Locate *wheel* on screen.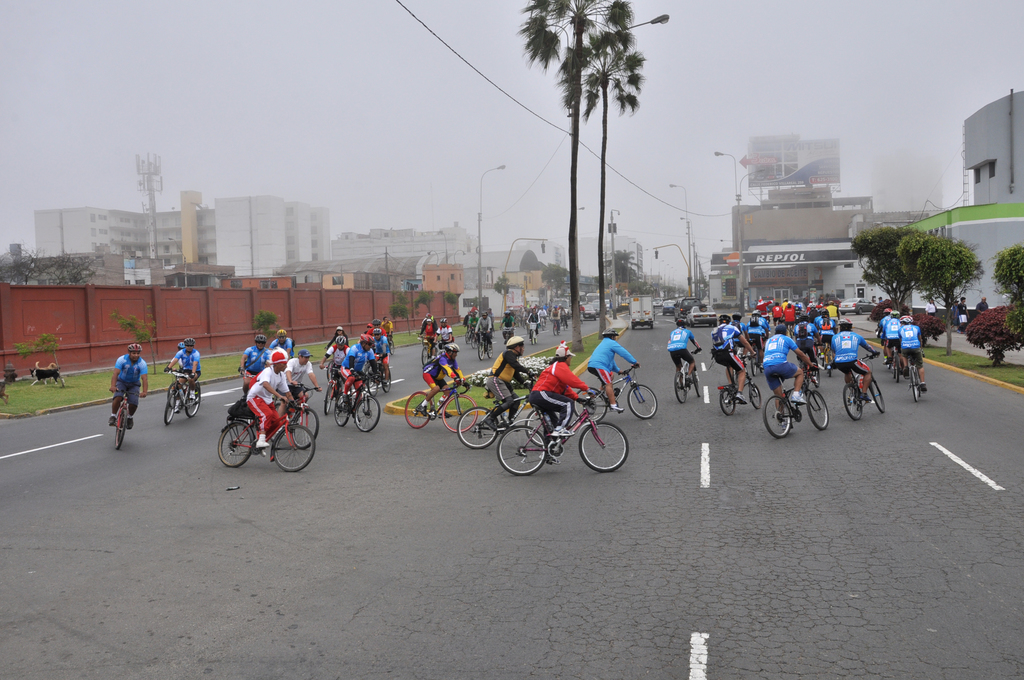
On screen at Rect(526, 412, 566, 451).
